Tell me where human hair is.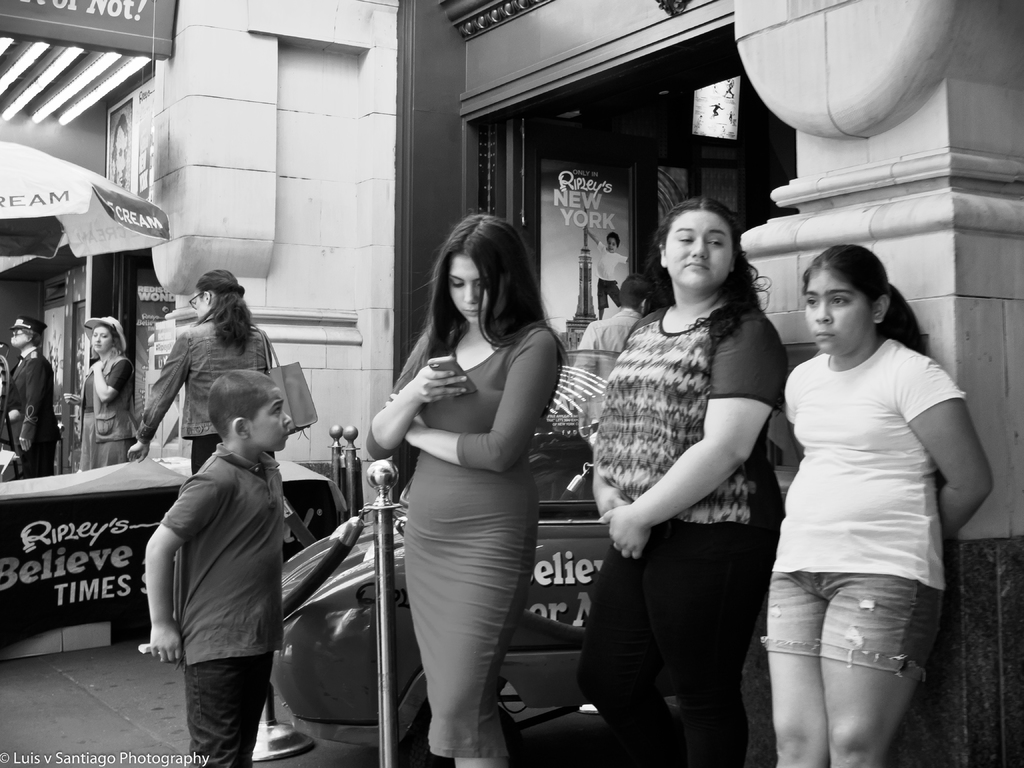
human hair is at <bbox>800, 243, 927, 354</bbox>.
